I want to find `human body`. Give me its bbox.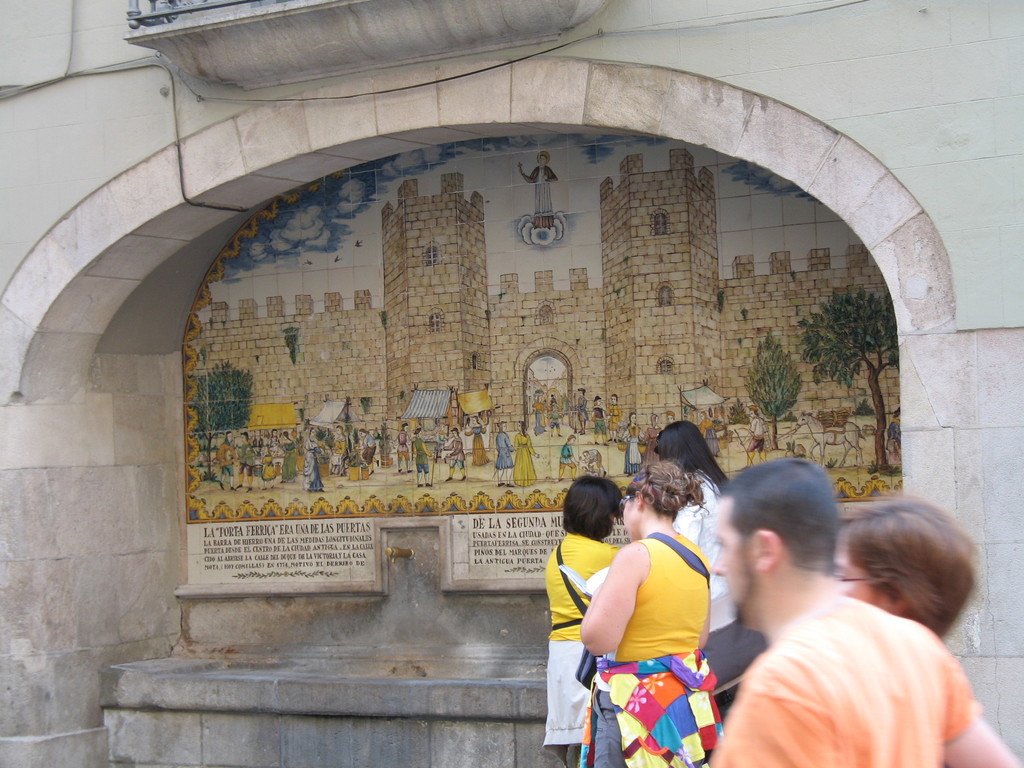
{"left": 557, "top": 436, "right": 577, "bottom": 484}.
